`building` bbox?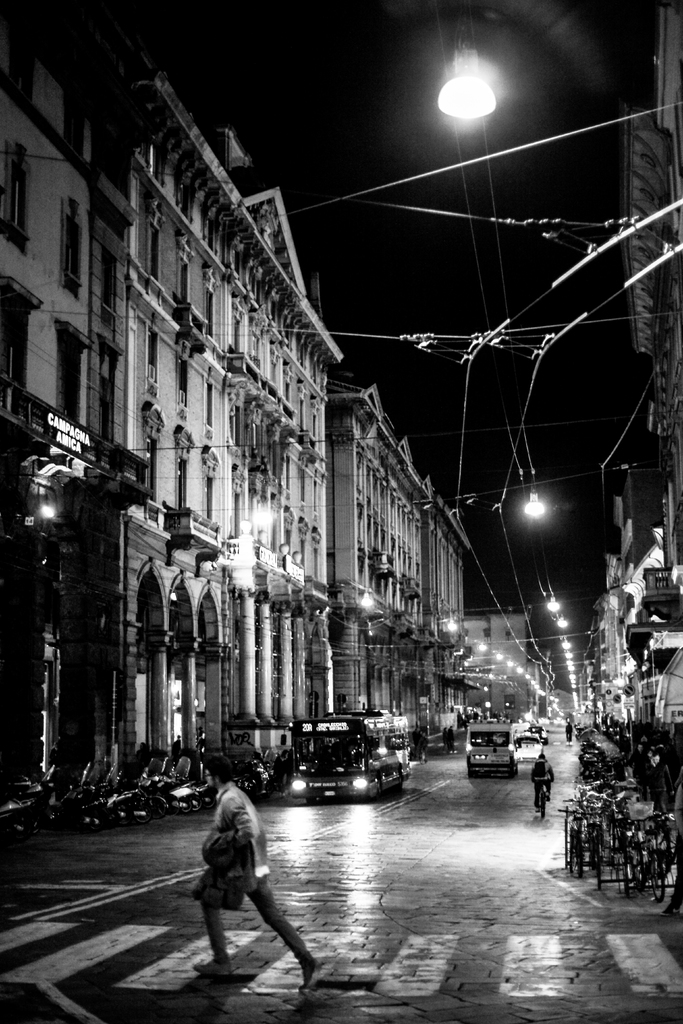
box=[327, 378, 430, 732]
